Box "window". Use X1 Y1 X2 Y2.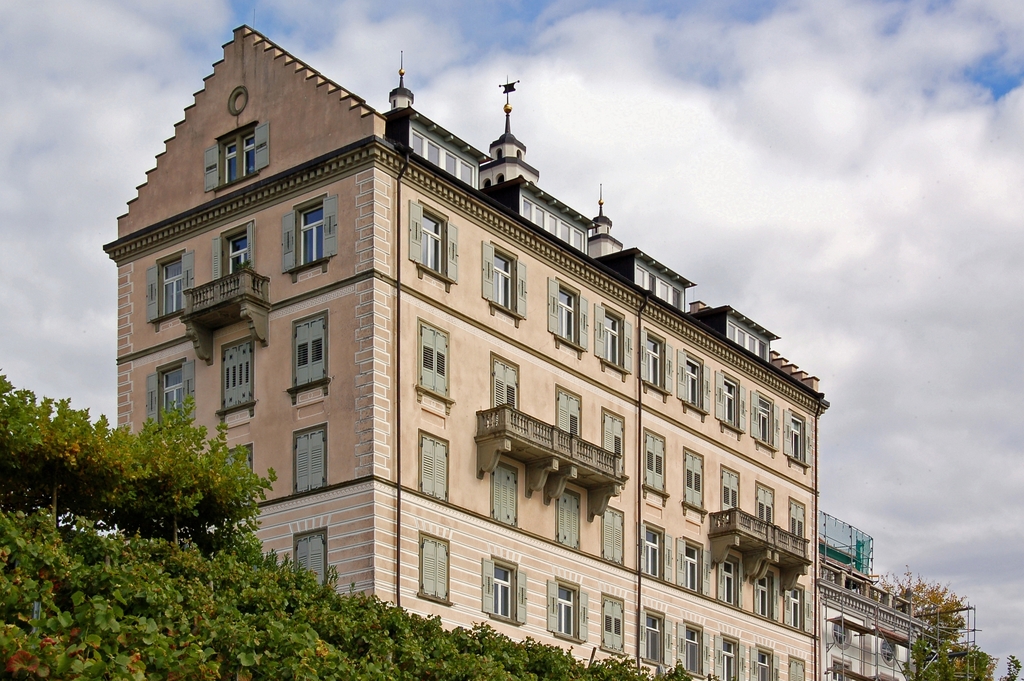
602 509 625 571.
